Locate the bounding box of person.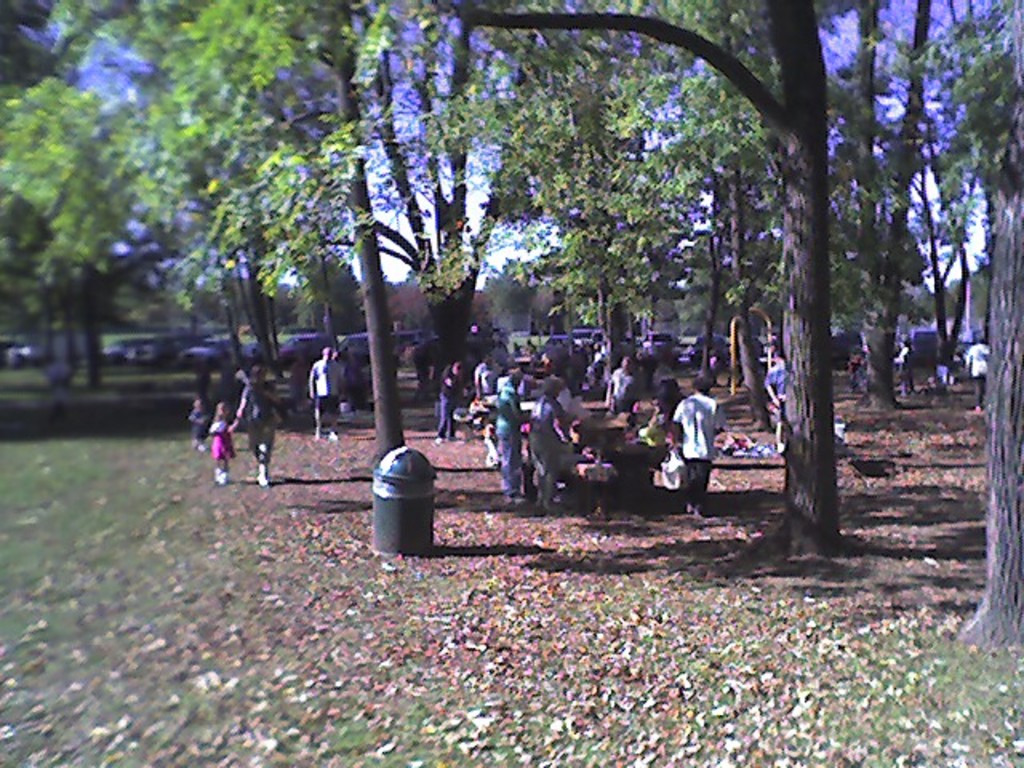
Bounding box: {"x1": 490, "y1": 373, "x2": 528, "y2": 504}.
